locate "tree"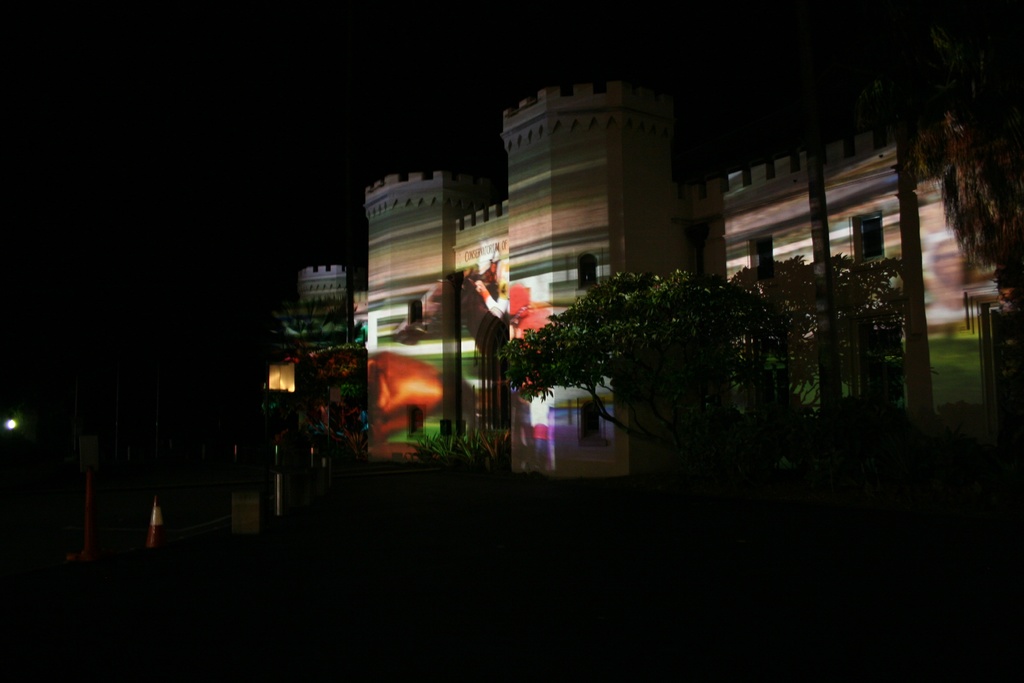
bbox(497, 266, 808, 476)
